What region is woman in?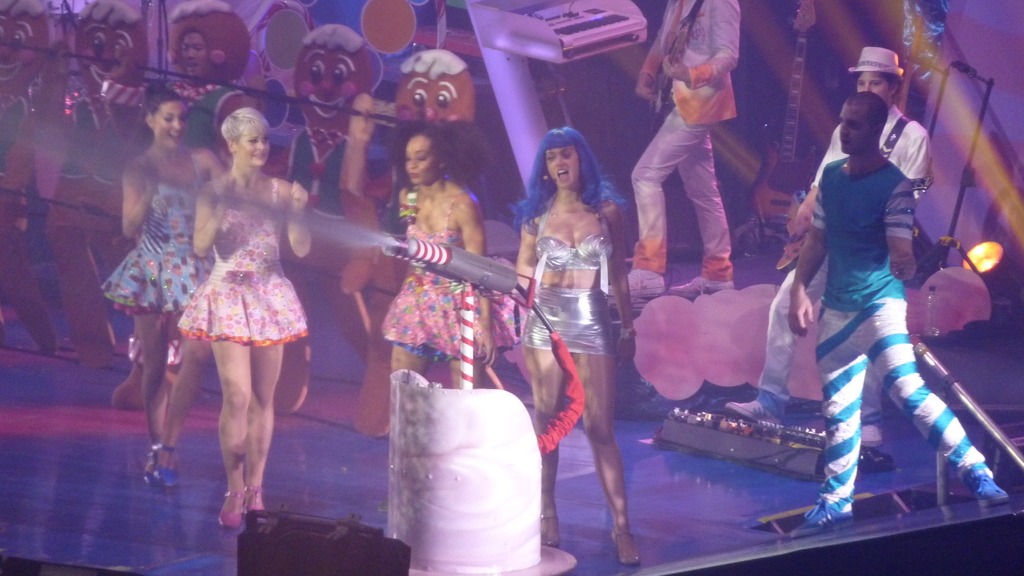
381:127:525:400.
